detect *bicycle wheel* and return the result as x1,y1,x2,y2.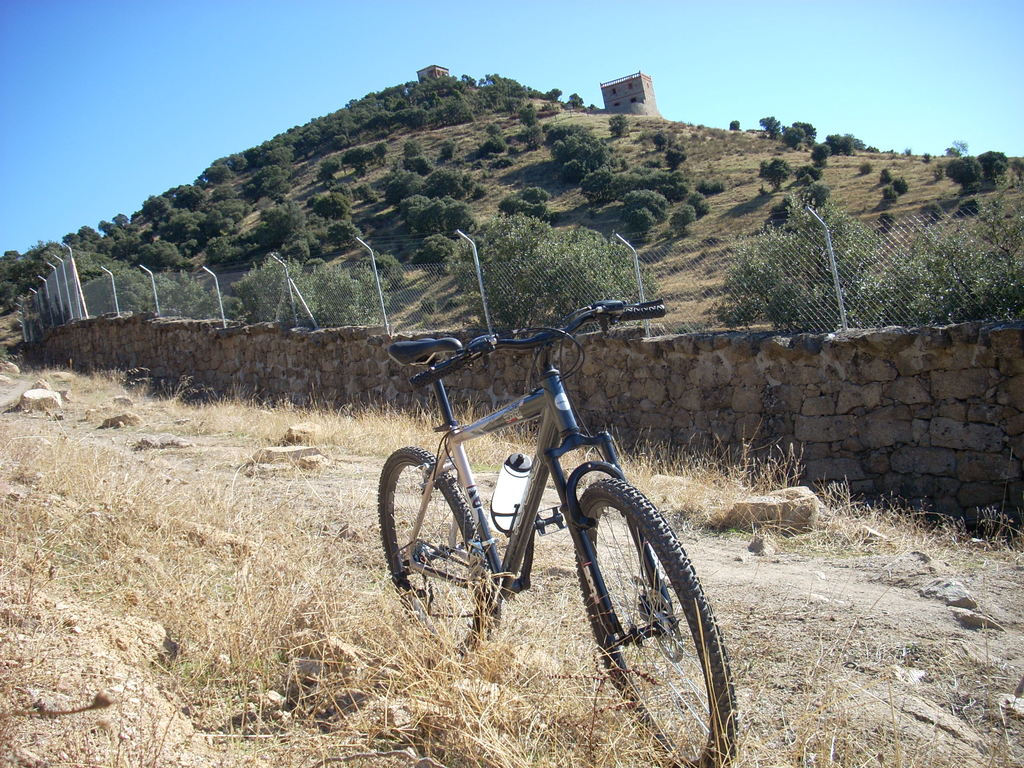
568,499,717,734.
